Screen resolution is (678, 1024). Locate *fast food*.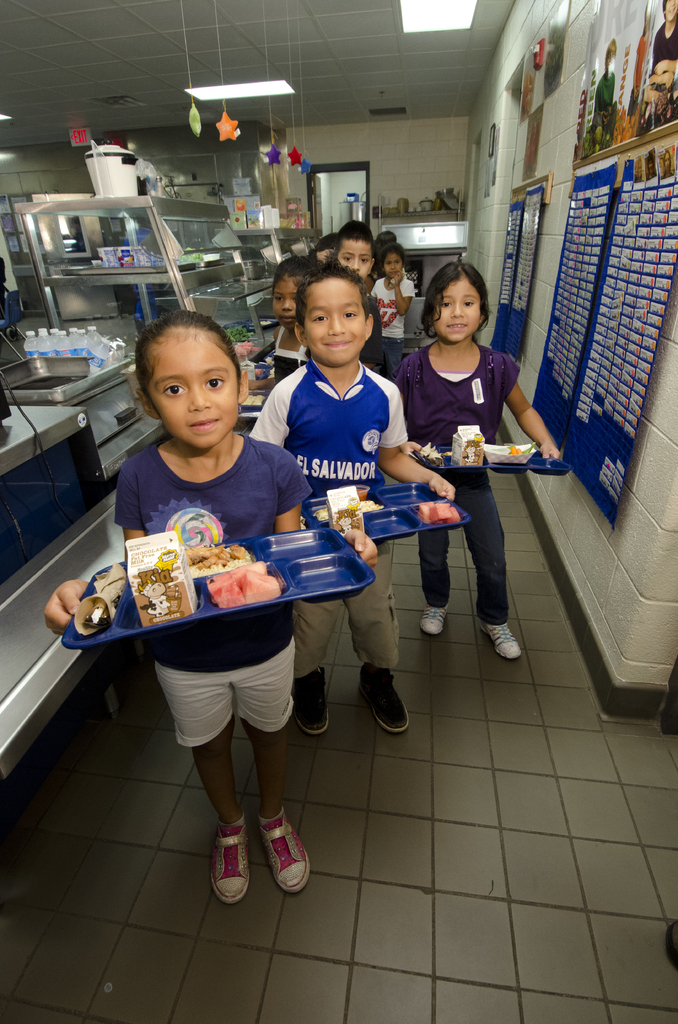
crop(357, 488, 367, 495).
